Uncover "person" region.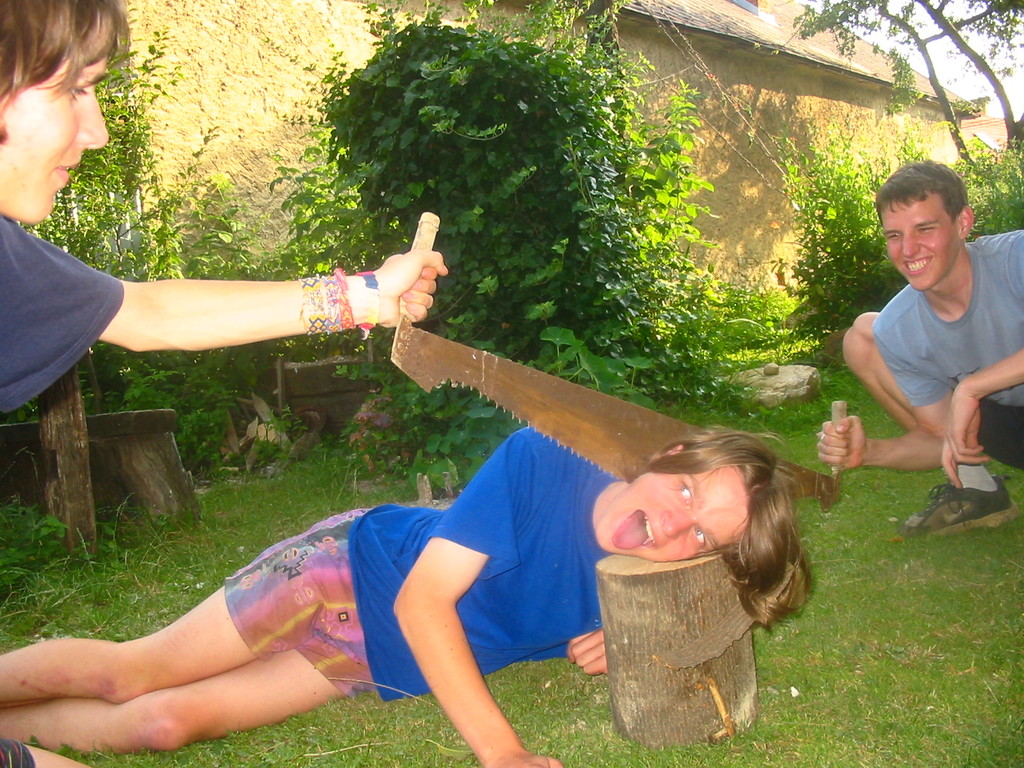
Uncovered: crop(0, 0, 445, 767).
